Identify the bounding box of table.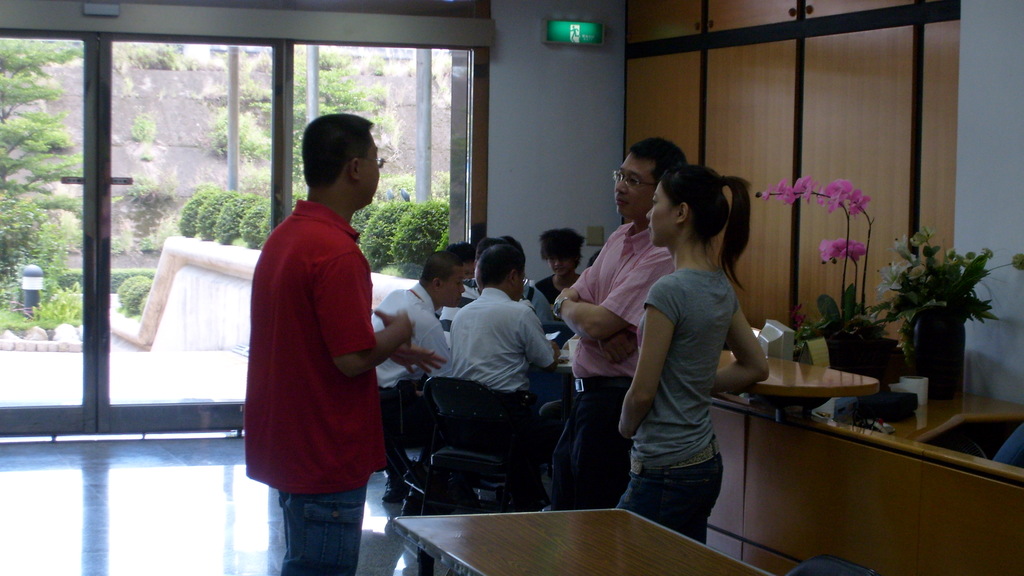
box=[730, 340, 906, 437].
